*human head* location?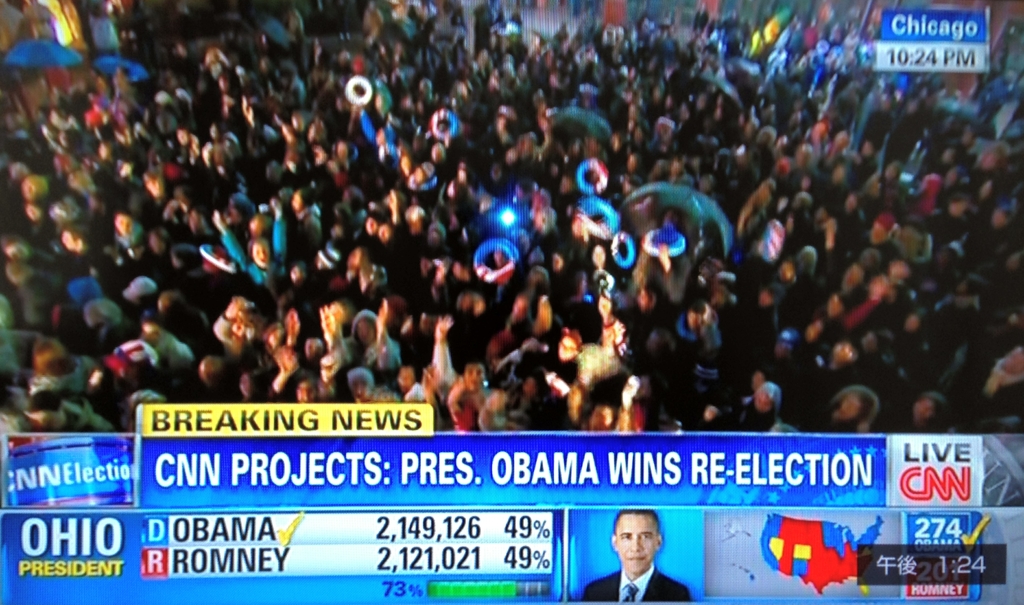
(left=463, top=363, right=484, bottom=392)
